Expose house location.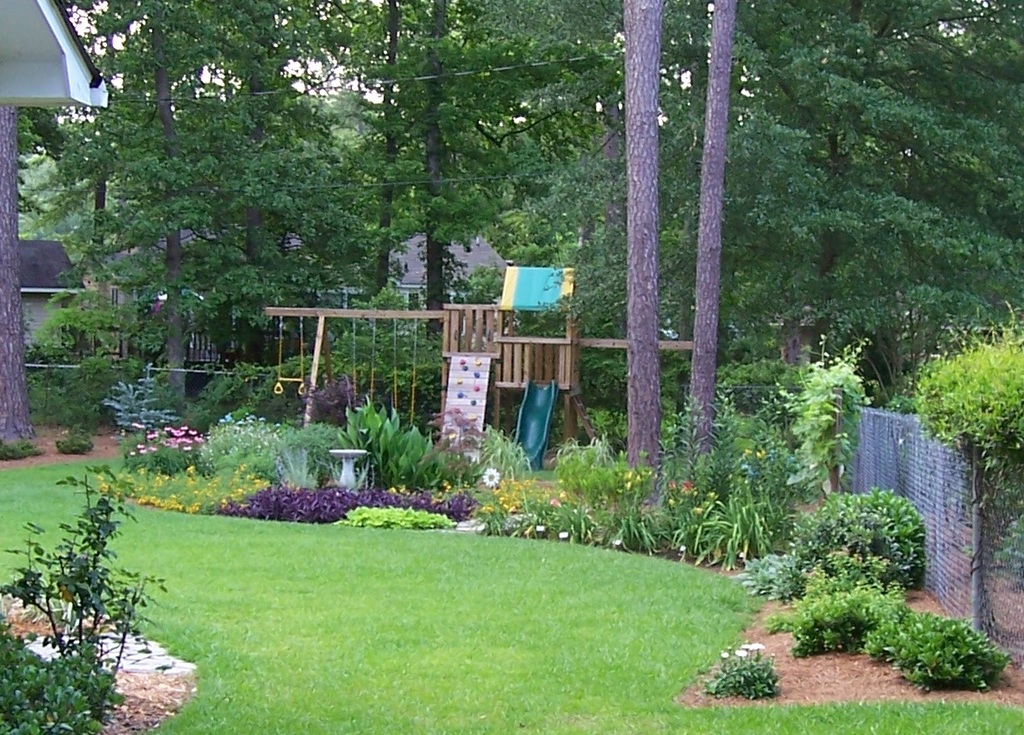
Exposed at (0, 0, 114, 112).
